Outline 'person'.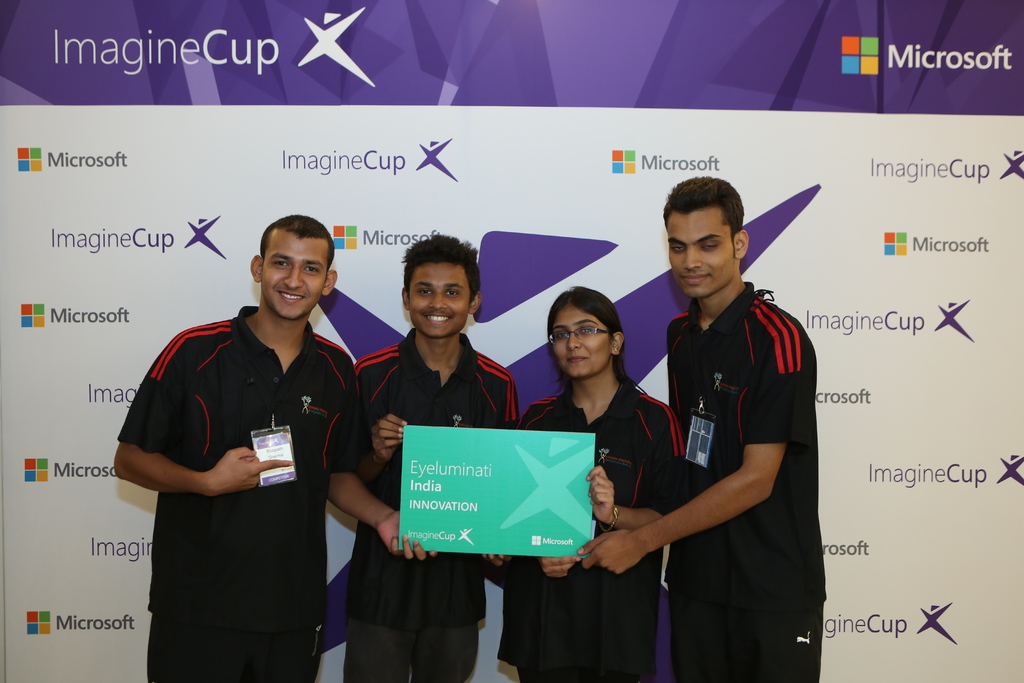
Outline: (97,217,358,676).
